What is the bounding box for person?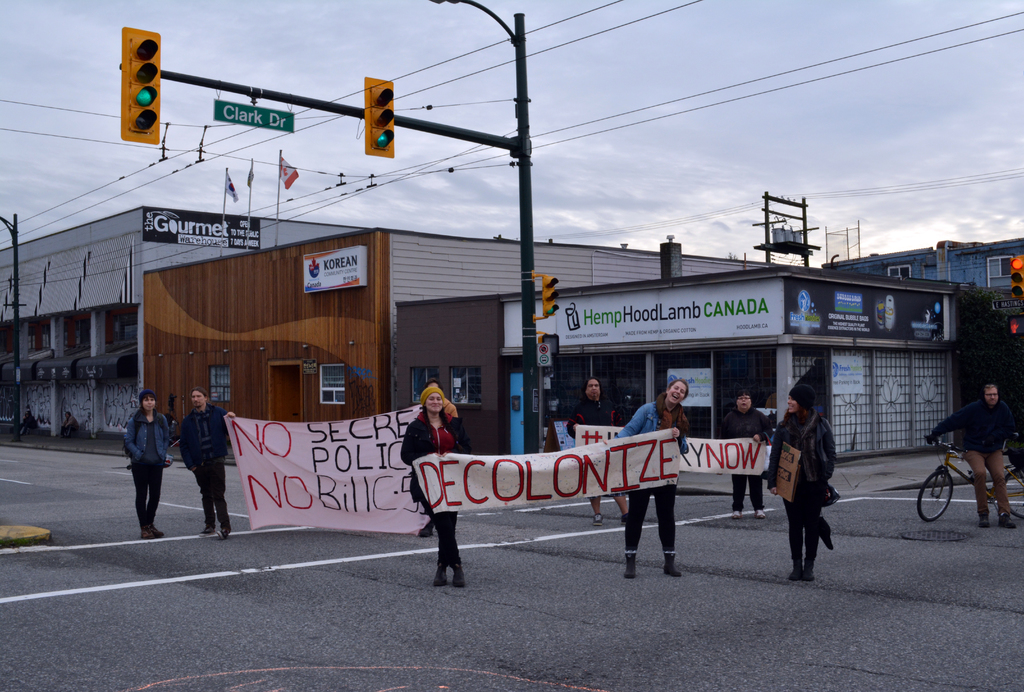
(x1=395, y1=382, x2=477, y2=590).
